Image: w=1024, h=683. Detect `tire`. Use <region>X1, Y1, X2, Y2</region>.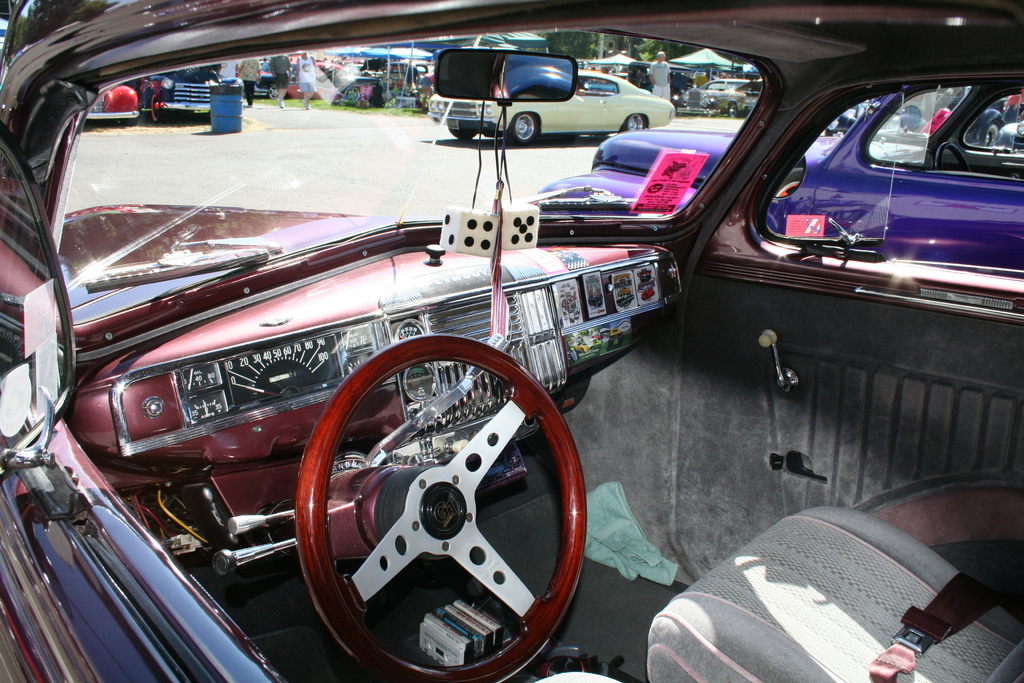
<region>621, 115, 643, 133</region>.
